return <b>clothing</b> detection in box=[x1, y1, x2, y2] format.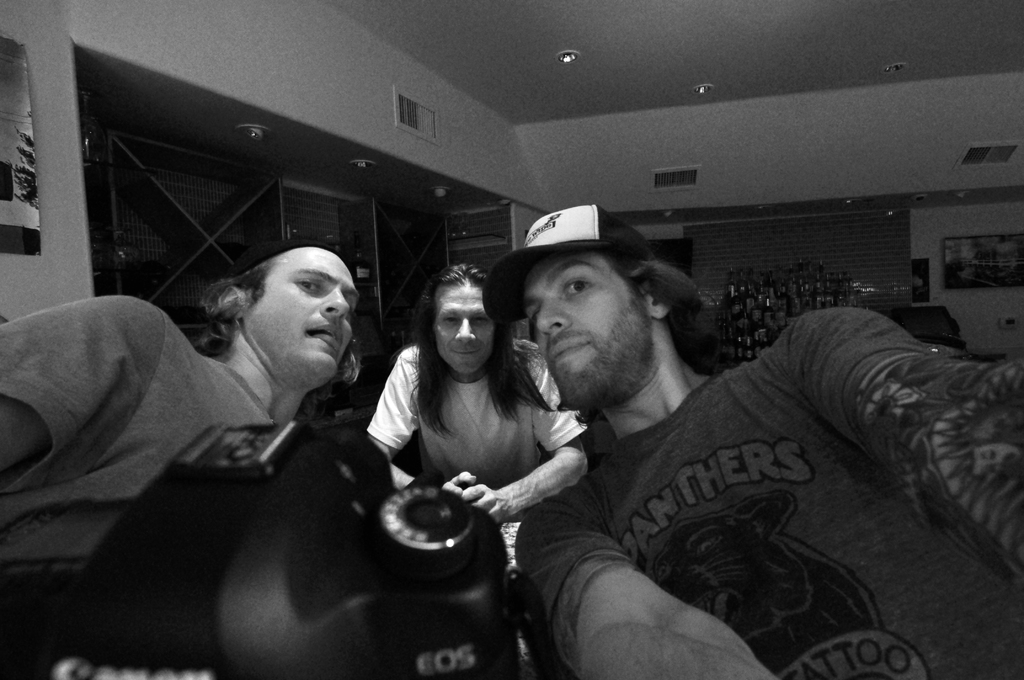
box=[0, 293, 290, 679].
